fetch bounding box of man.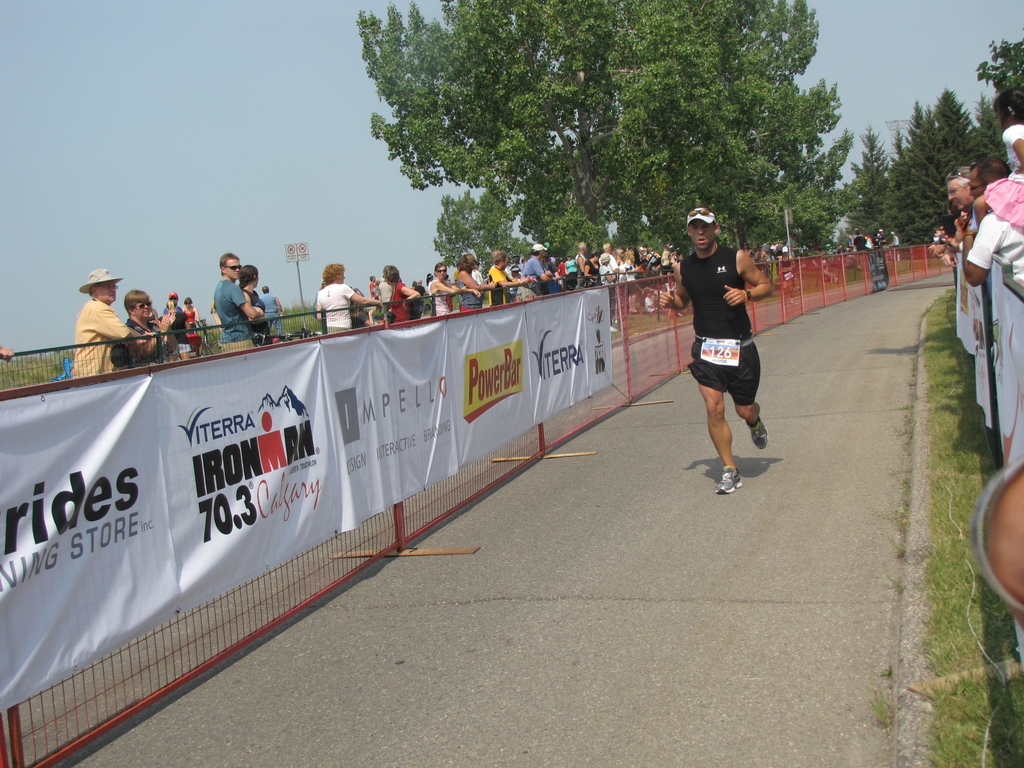
Bbox: (left=212, top=253, right=264, bottom=355).
